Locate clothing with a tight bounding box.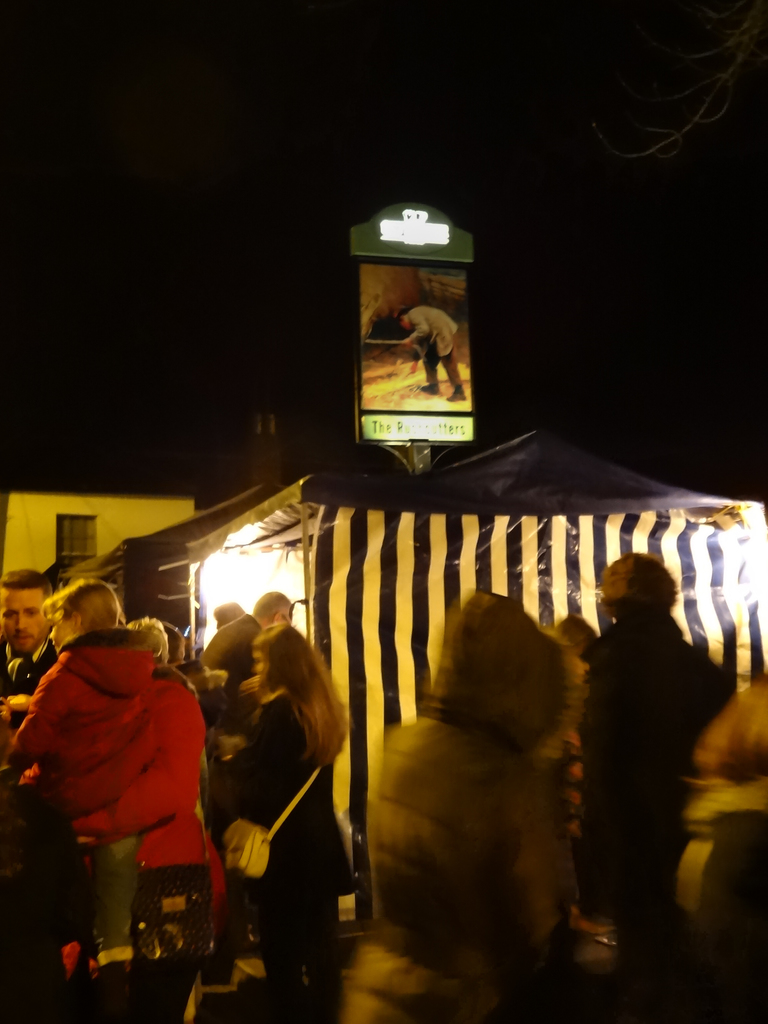
67,668,227,920.
